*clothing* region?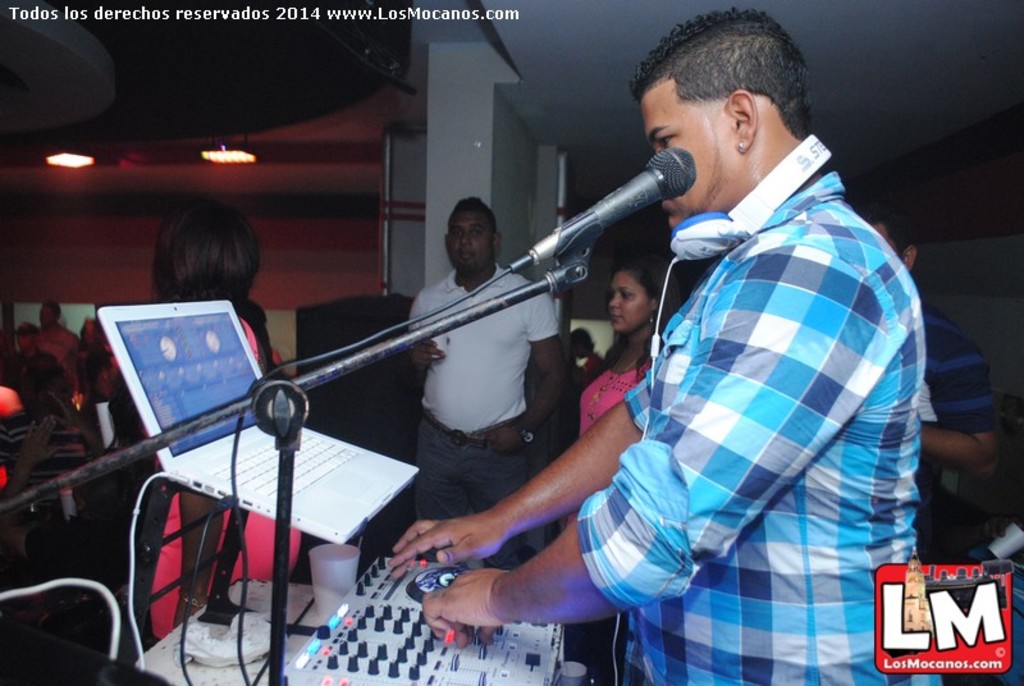
x1=915, y1=298, x2=1004, y2=558
